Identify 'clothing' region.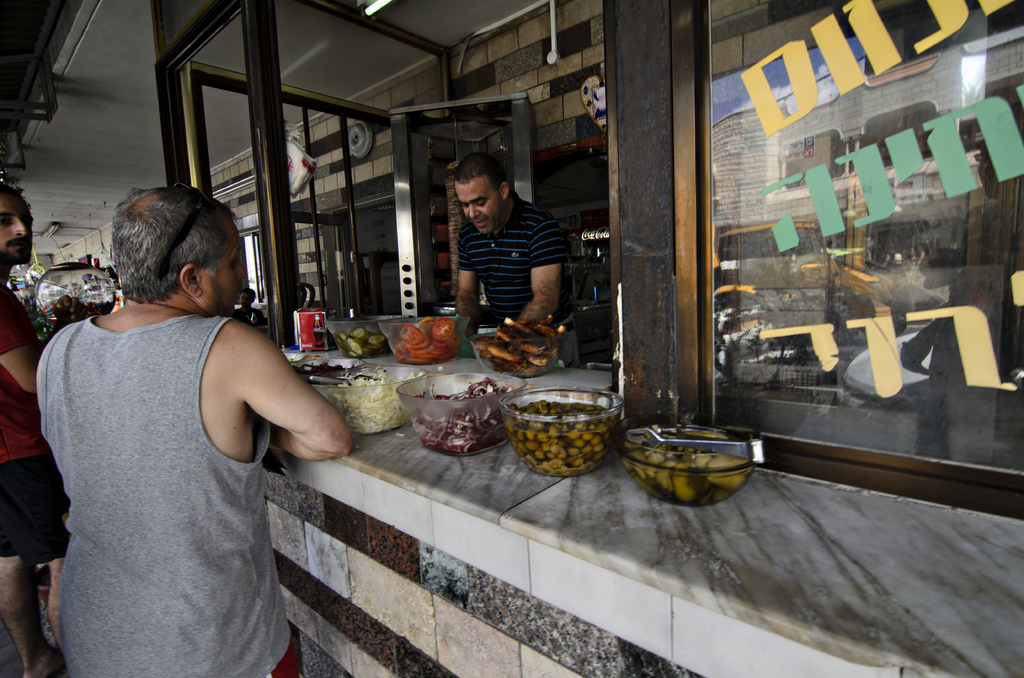
Region: box(459, 200, 565, 321).
